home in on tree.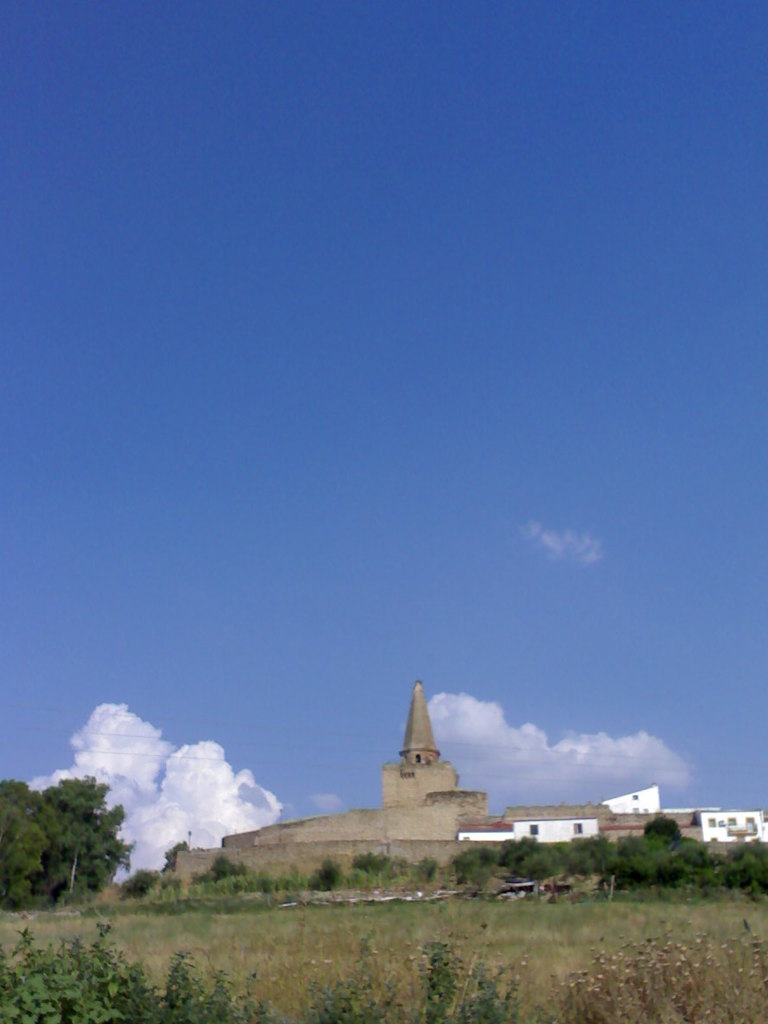
Homed in at locate(346, 854, 392, 889).
